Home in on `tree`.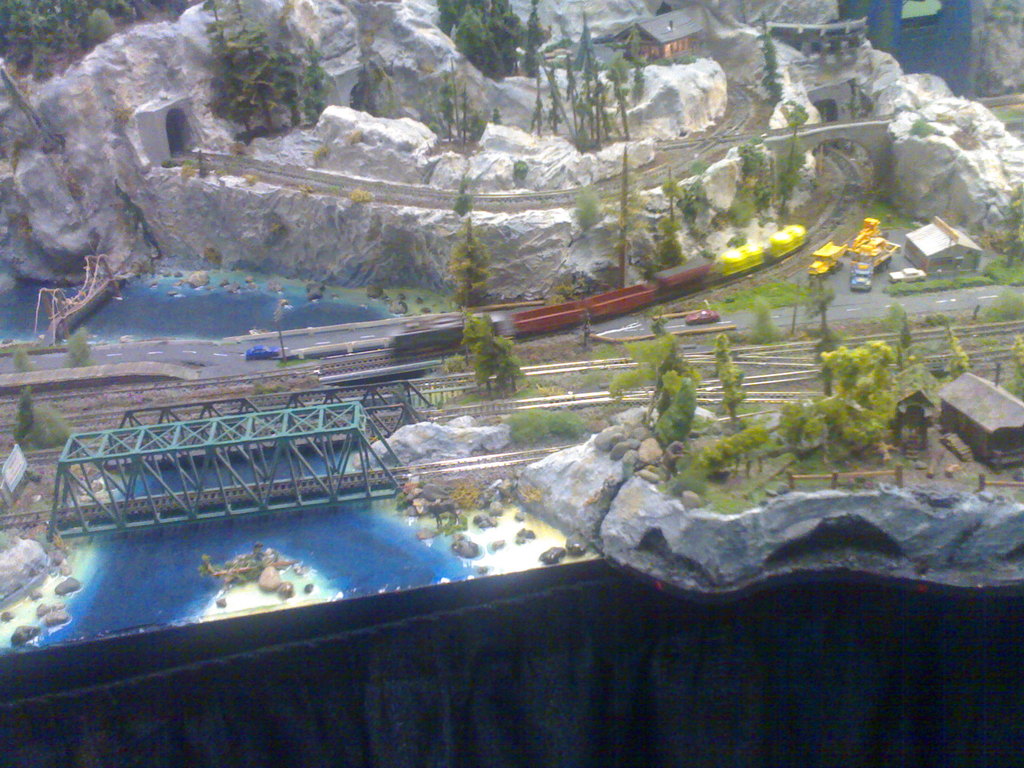
Homed in at 982/181/1023/273.
